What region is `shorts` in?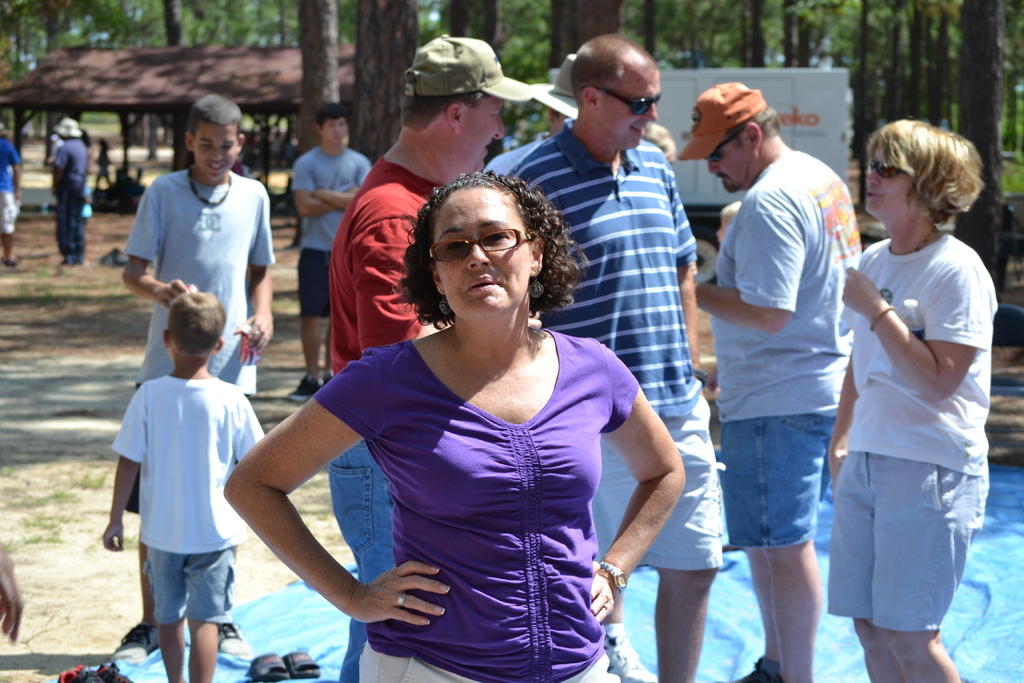
box(295, 247, 330, 320).
